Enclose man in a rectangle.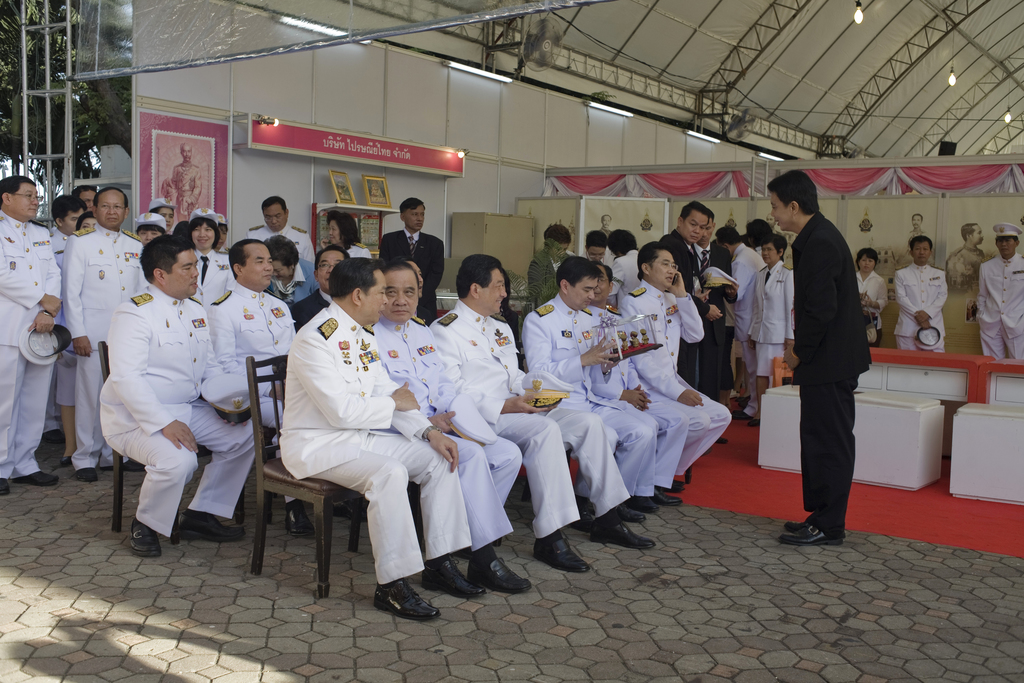
[95,226,271,554].
